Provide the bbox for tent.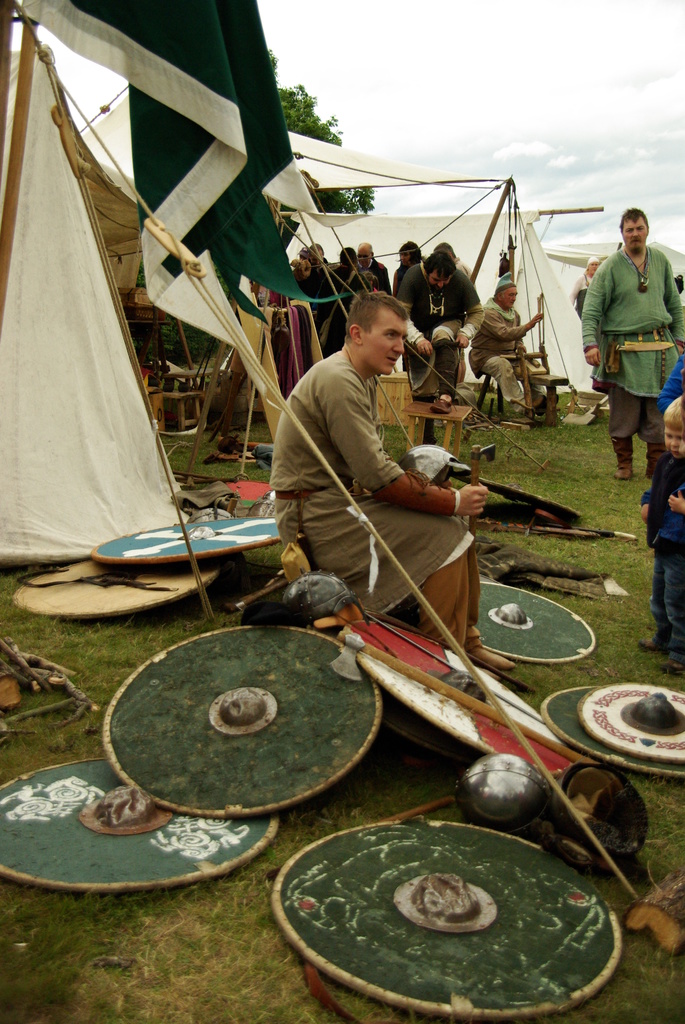
[0,31,276,625].
